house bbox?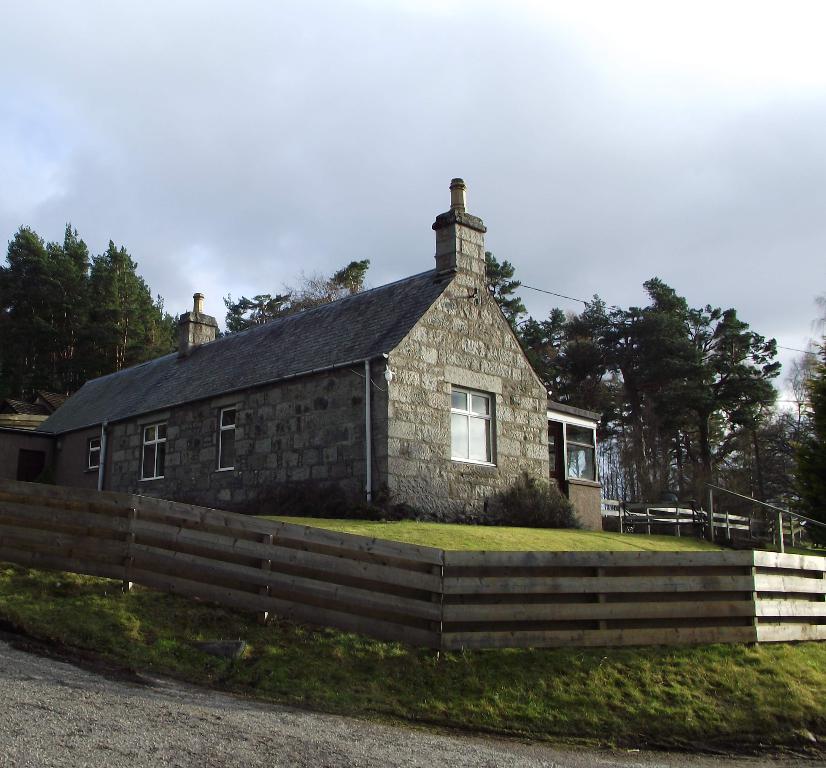
181:288:220:350
